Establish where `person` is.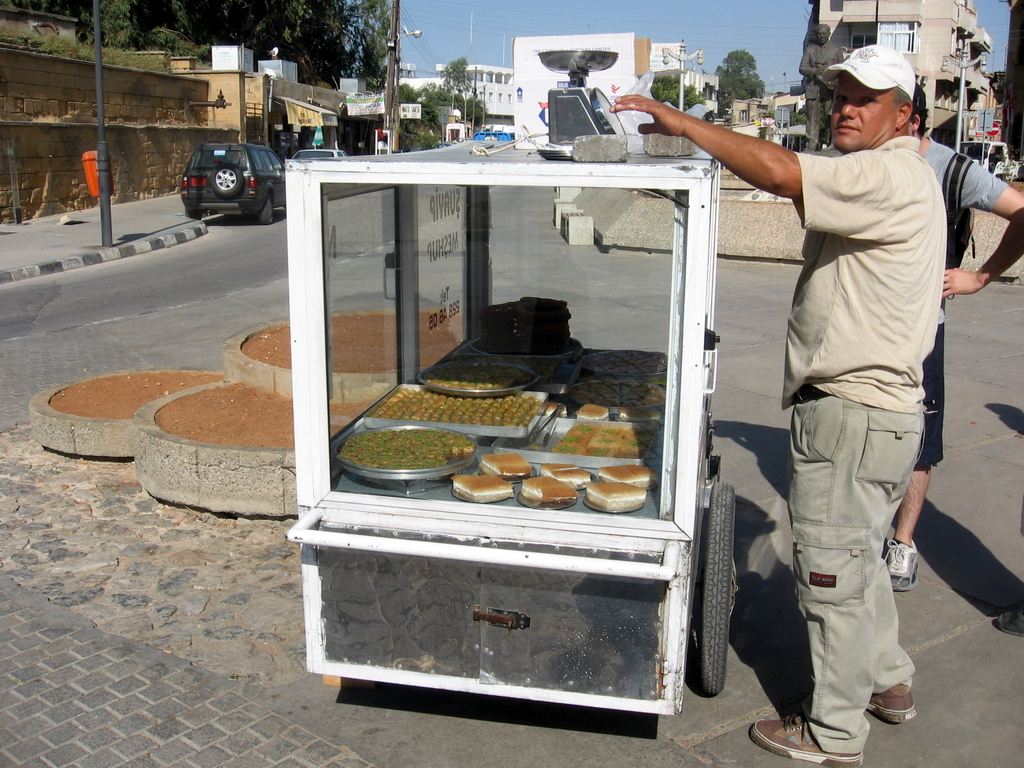
Established at (880, 85, 1023, 590).
